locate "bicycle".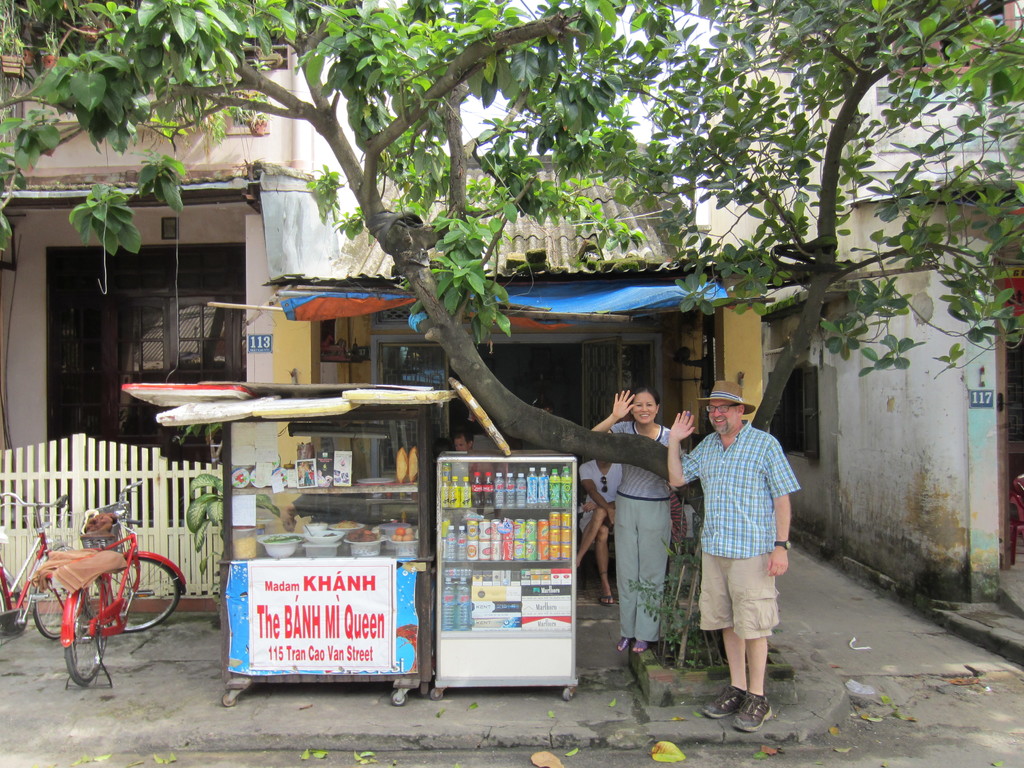
Bounding box: l=0, t=486, r=84, b=653.
